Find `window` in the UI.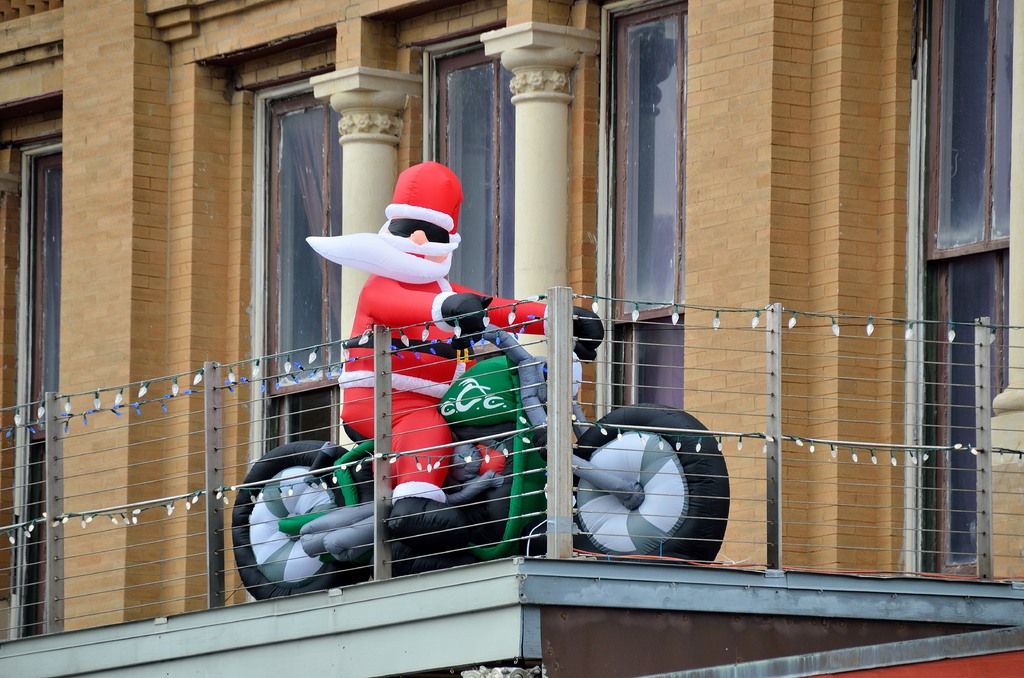
UI element at [253, 77, 333, 449].
